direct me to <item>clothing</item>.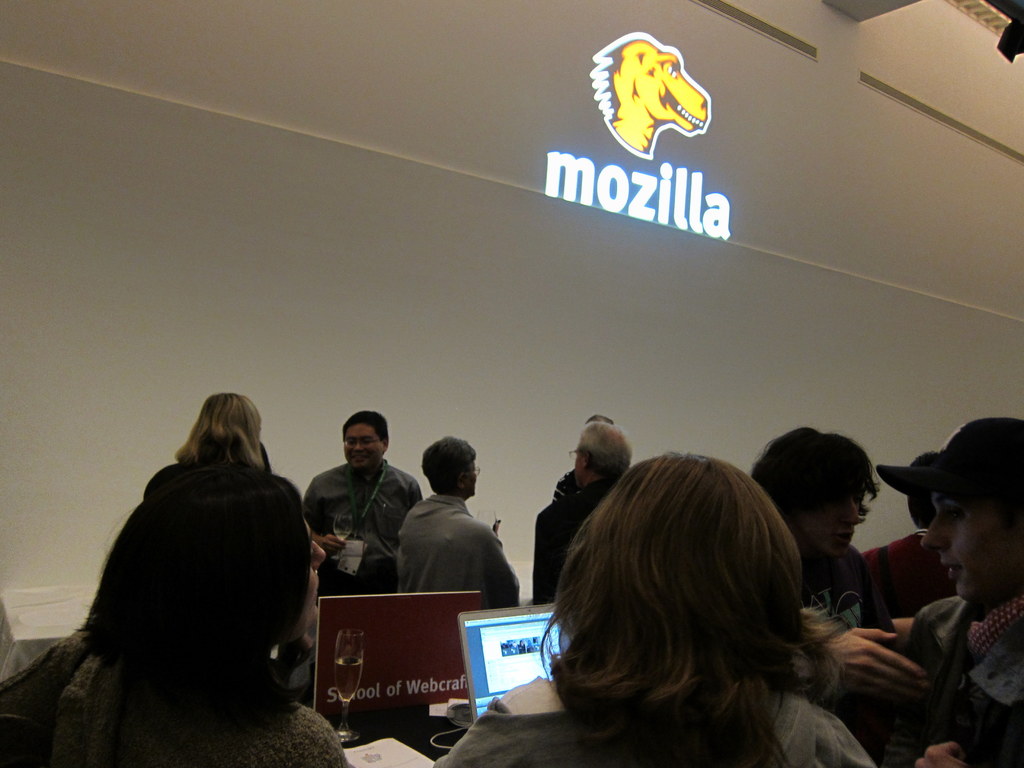
Direction: (x1=531, y1=467, x2=613, y2=609).
